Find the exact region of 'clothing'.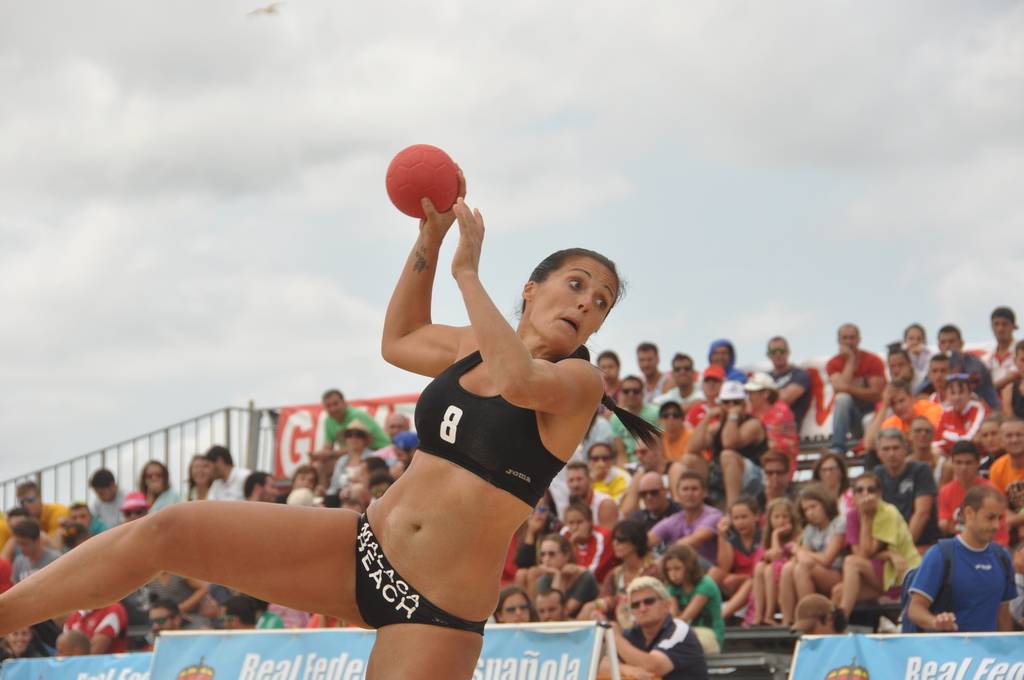
Exact region: {"left": 833, "top": 487, "right": 854, "bottom": 521}.
